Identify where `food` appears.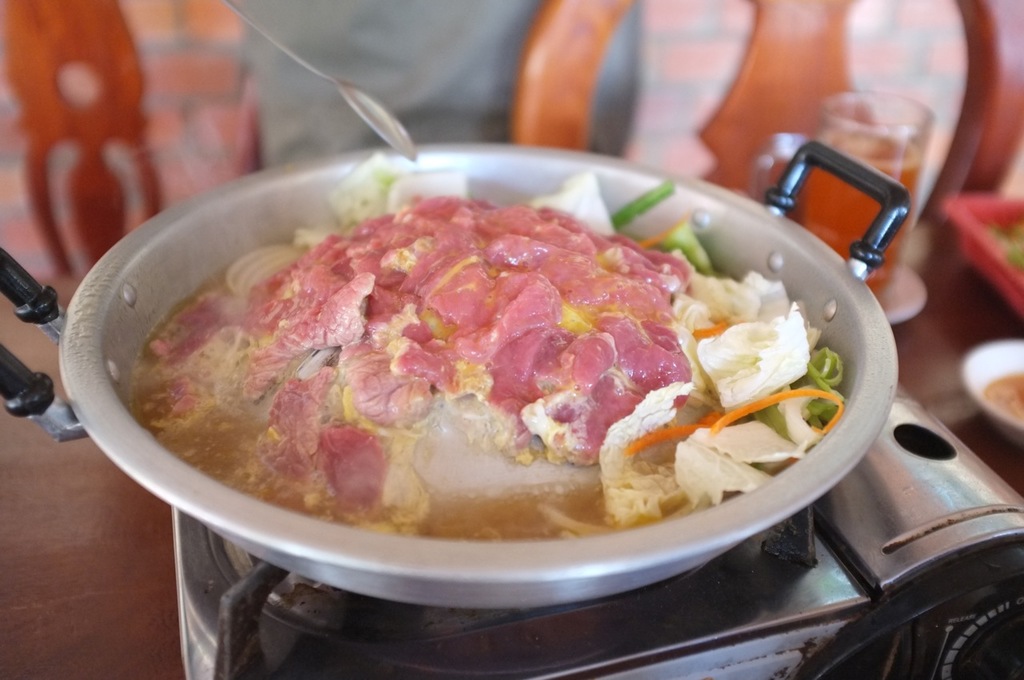
Appears at x1=989 y1=220 x2=1023 y2=270.
